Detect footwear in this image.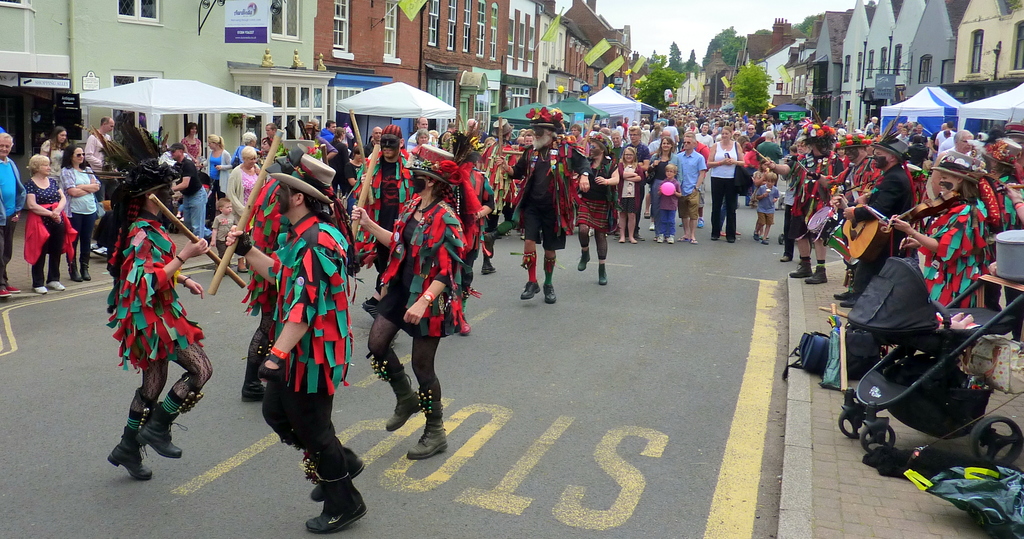
Detection: (left=35, top=287, right=47, bottom=296).
